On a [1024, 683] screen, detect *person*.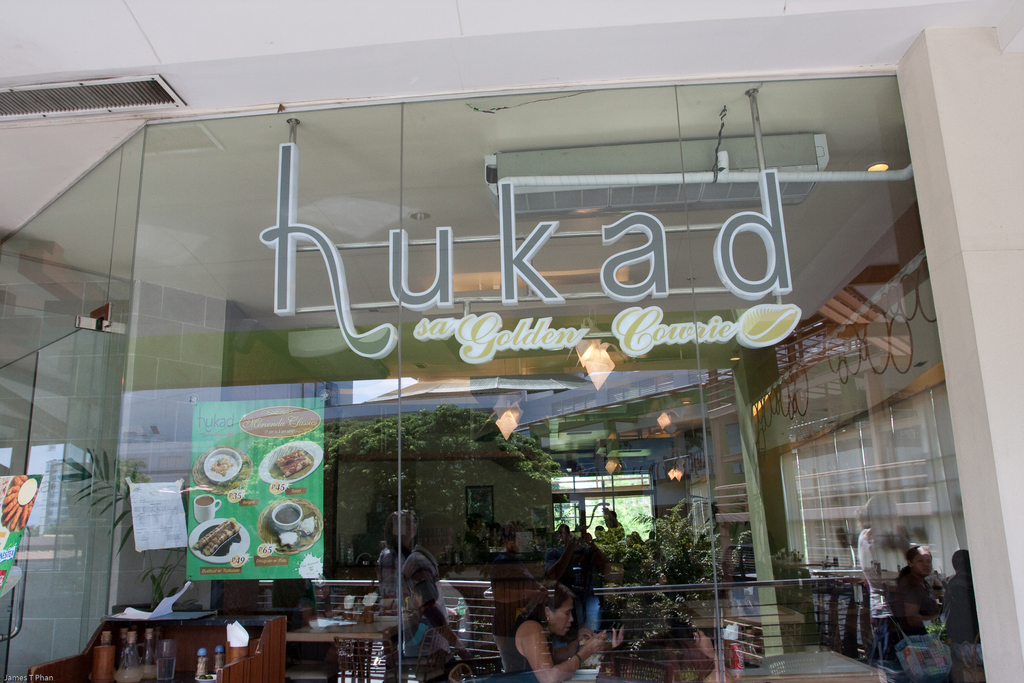
[left=377, top=508, right=434, bottom=639].
